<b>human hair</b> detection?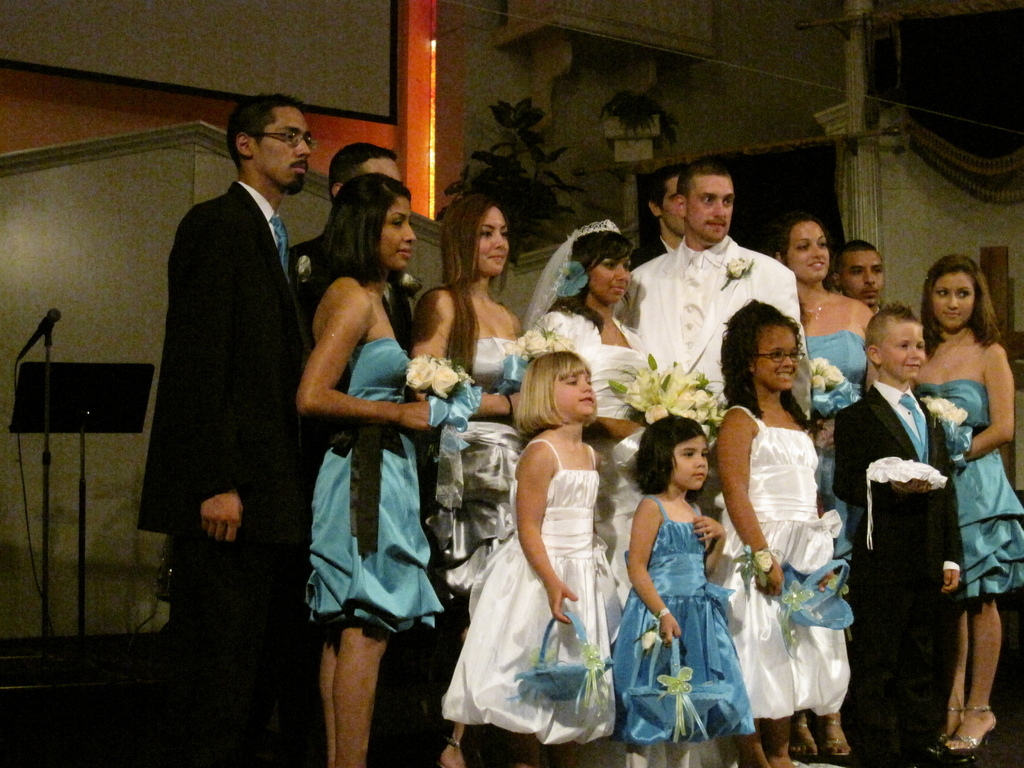
[x1=323, y1=135, x2=396, y2=199]
